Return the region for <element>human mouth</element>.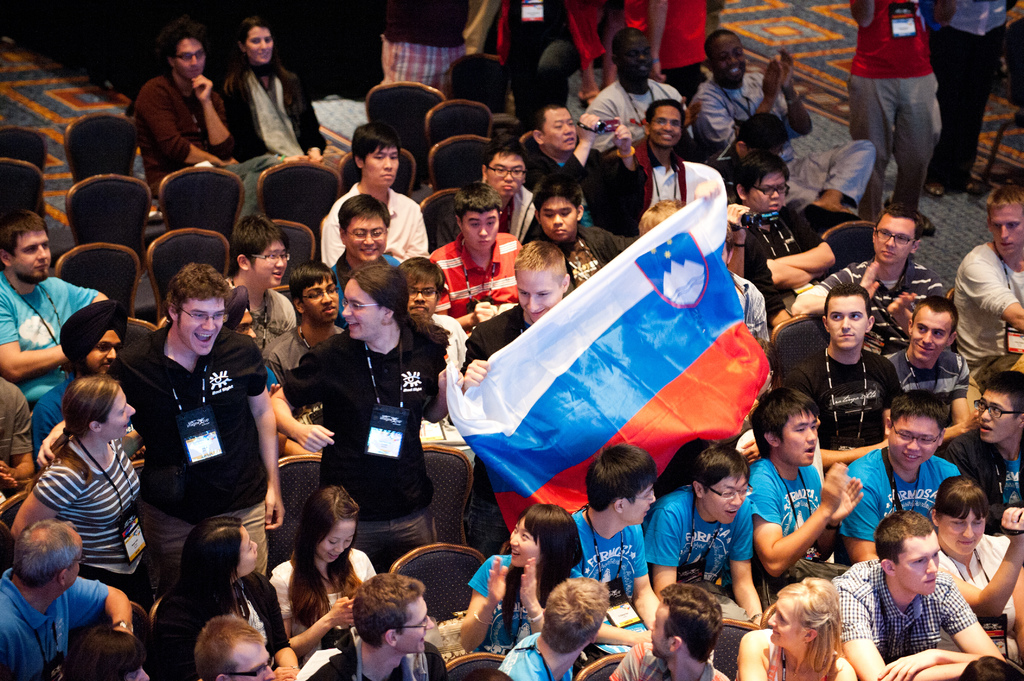
501 182 514 190.
